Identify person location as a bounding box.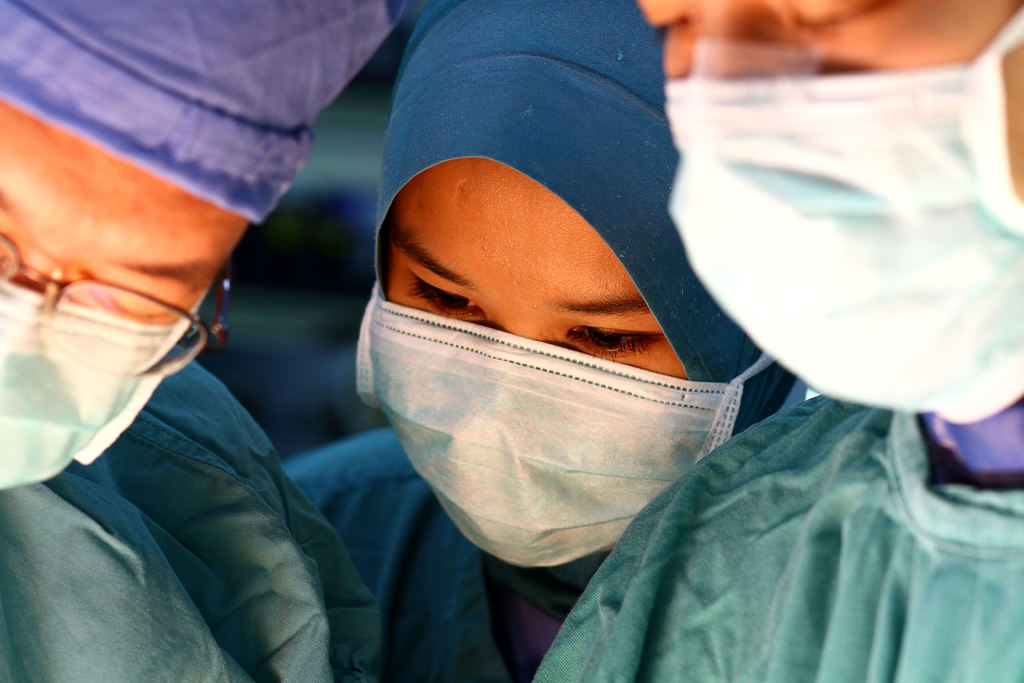
530/0/1023/682.
